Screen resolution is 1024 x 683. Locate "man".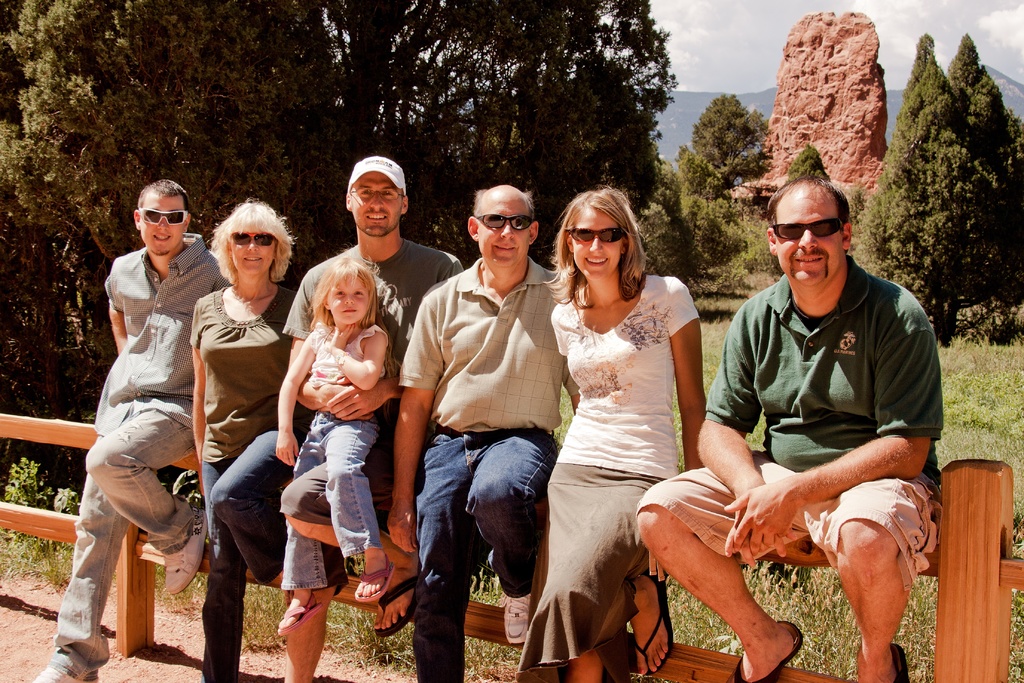
385 188 588 682.
